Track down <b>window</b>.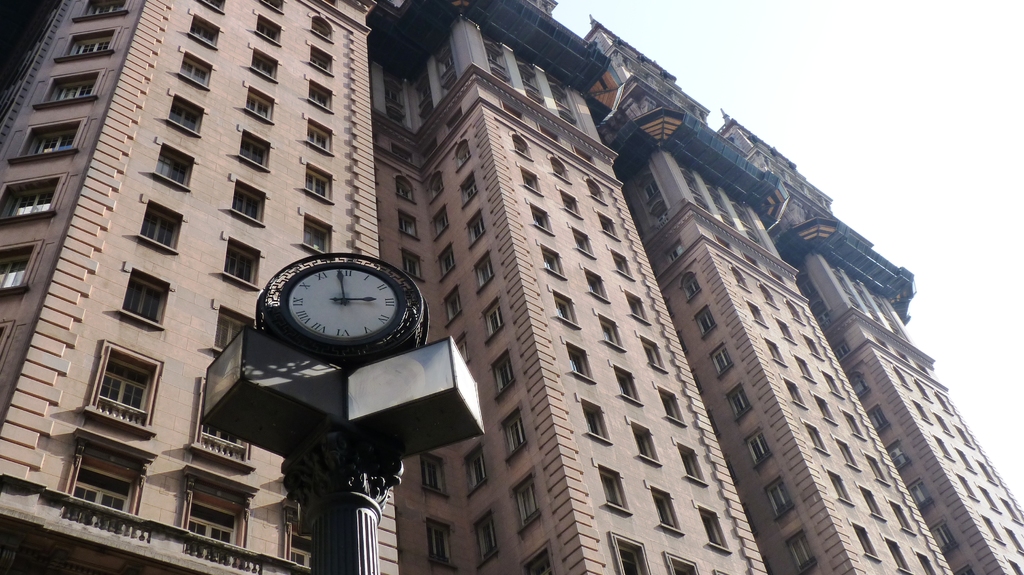
Tracked to [767,340,783,366].
